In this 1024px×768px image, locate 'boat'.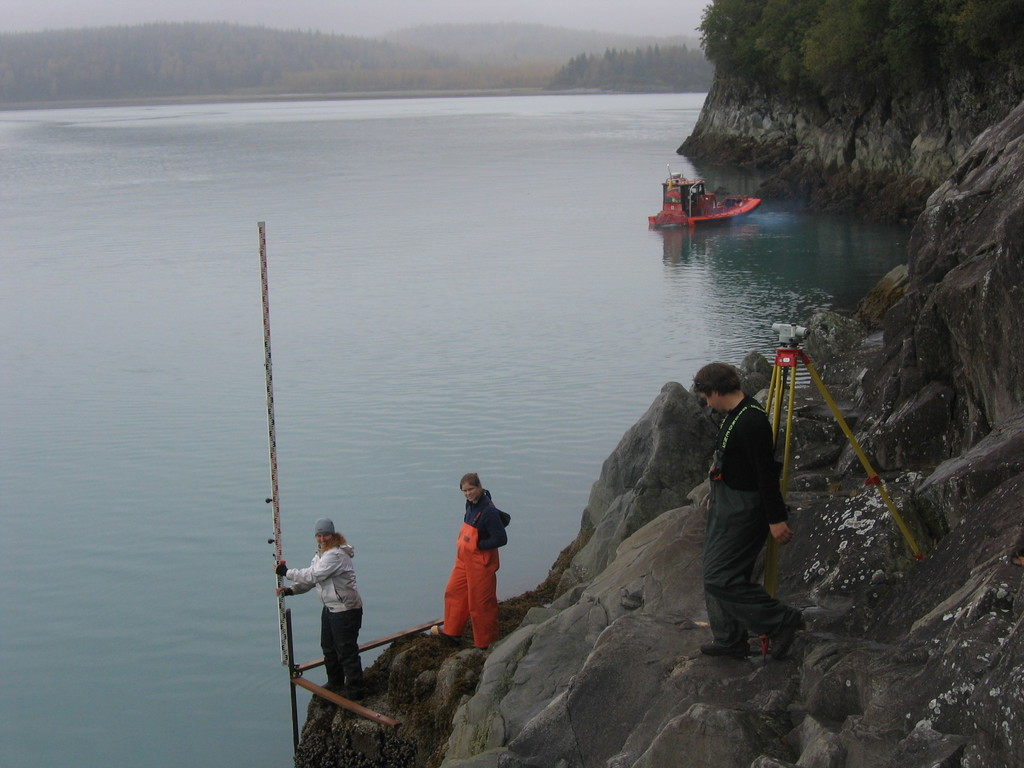
Bounding box: region(646, 158, 767, 221).
